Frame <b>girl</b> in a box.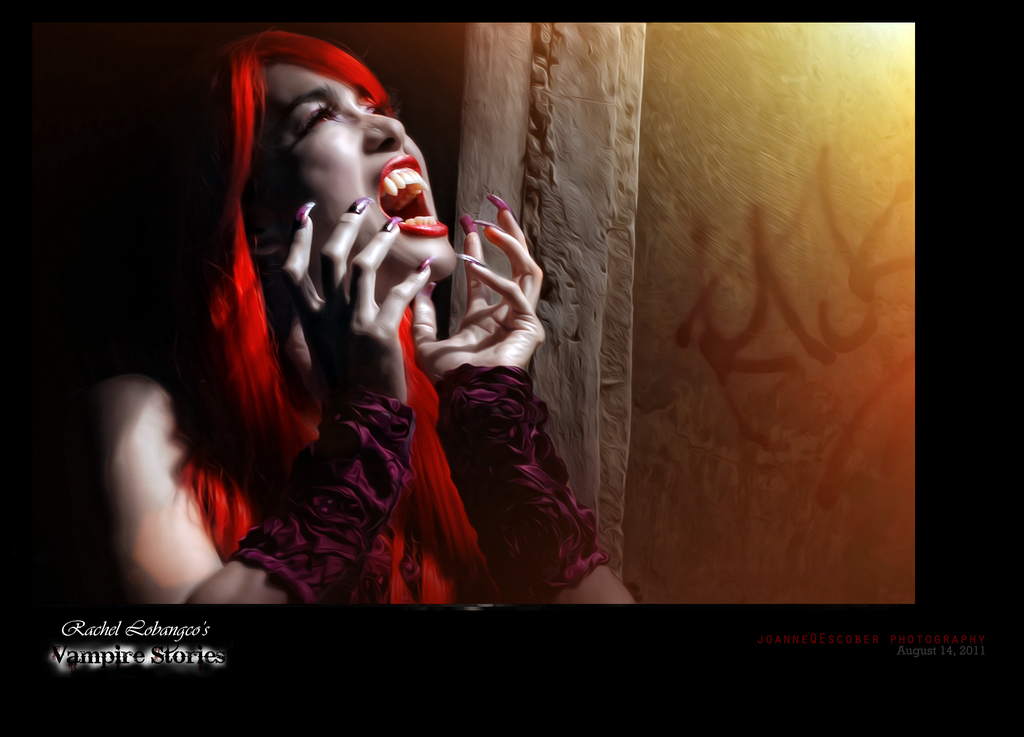
{"left": 70, "top": 25, "right": 628, "bottom": 615}.
